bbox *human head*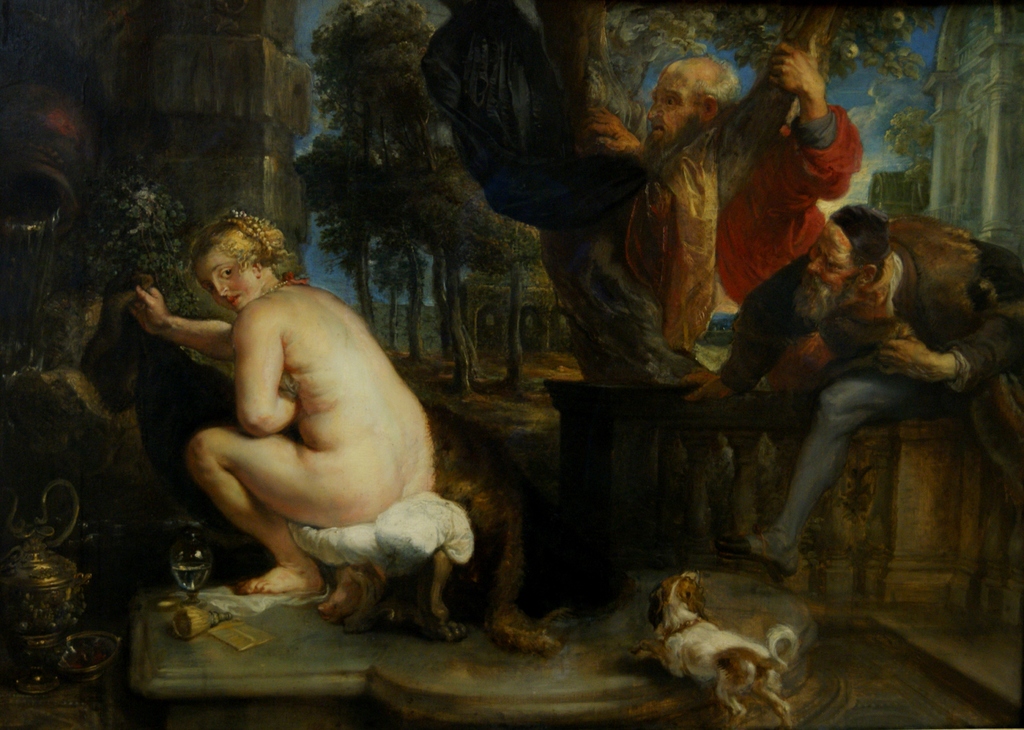
(191, 211, 278, 318)
